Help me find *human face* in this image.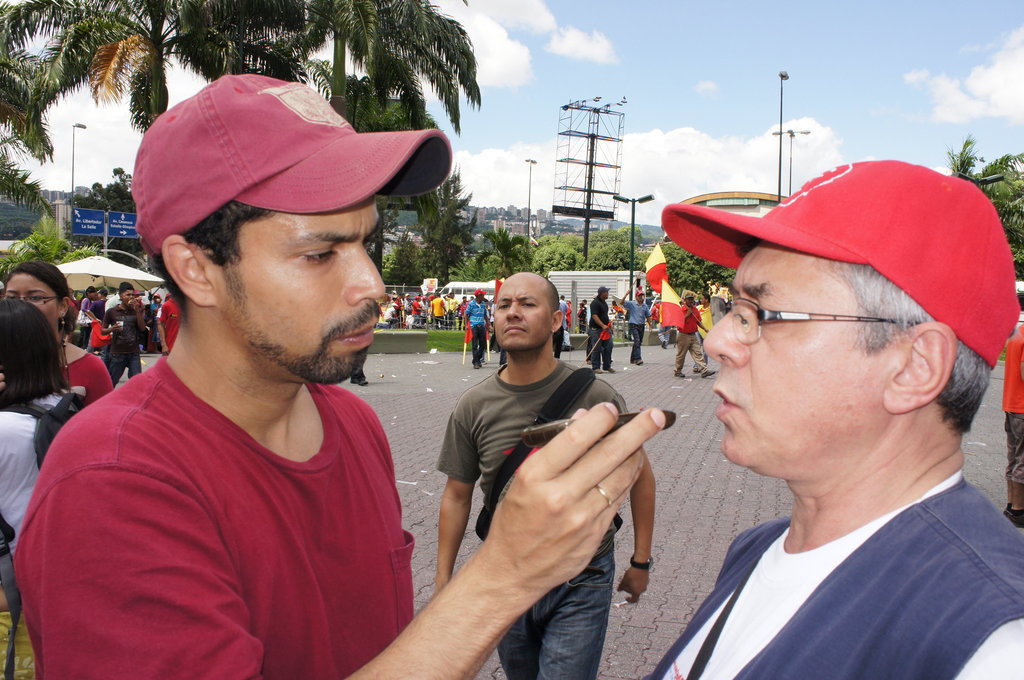
Found it: box=[220, 195, 387, 380].
